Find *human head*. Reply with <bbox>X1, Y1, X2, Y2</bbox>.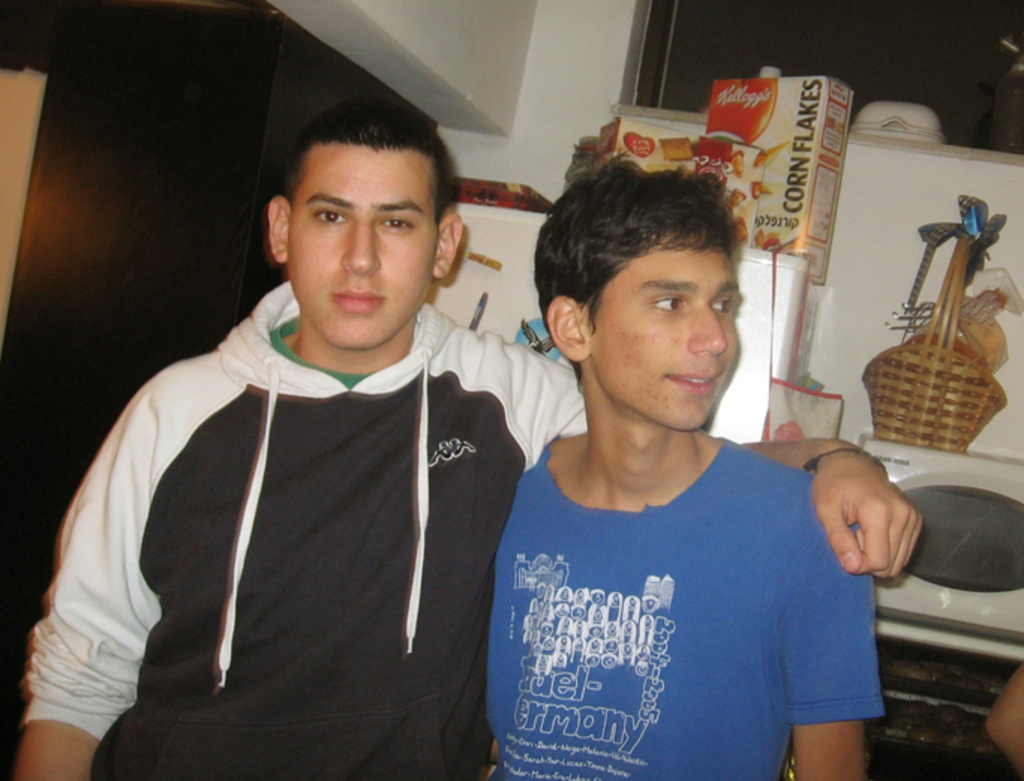
<bbox>534, 138, 784, 442</bbox>.
